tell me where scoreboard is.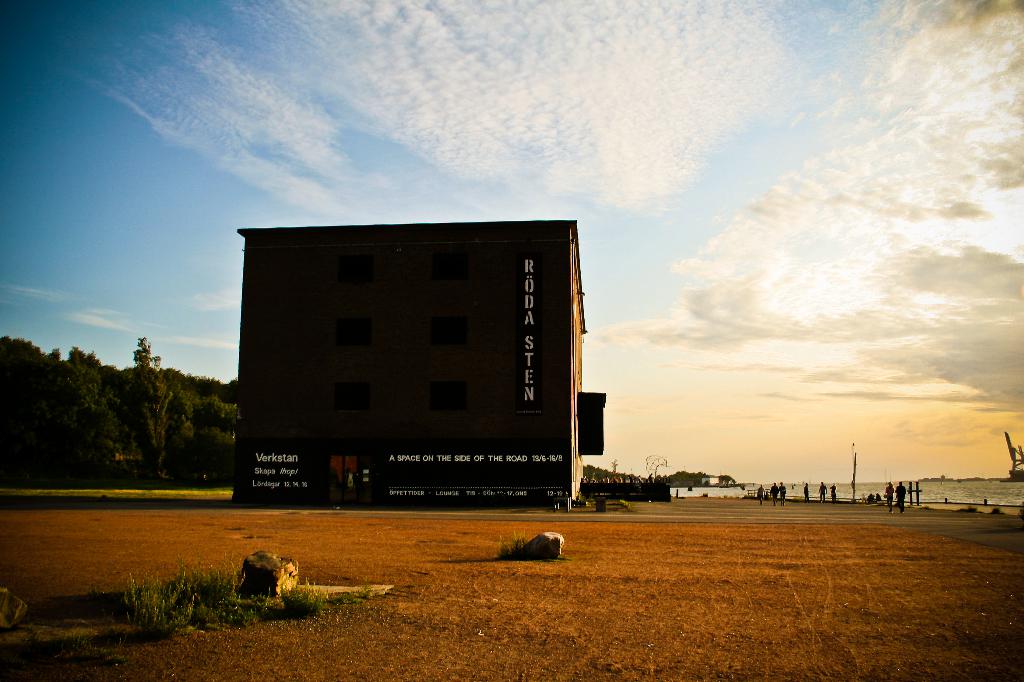
scoreboard is at [x1=263, y1=209, x2=588, y2=508].
